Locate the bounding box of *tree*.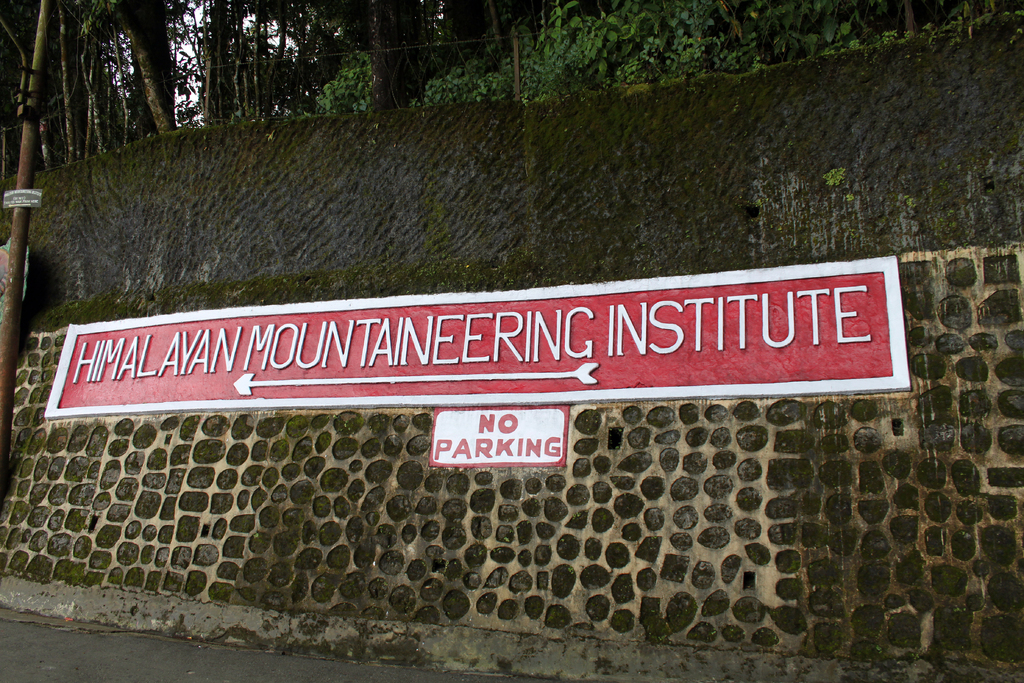
Bounding box: {"left": 244, "top": 0, "right": 334, "bottom": 113}.
